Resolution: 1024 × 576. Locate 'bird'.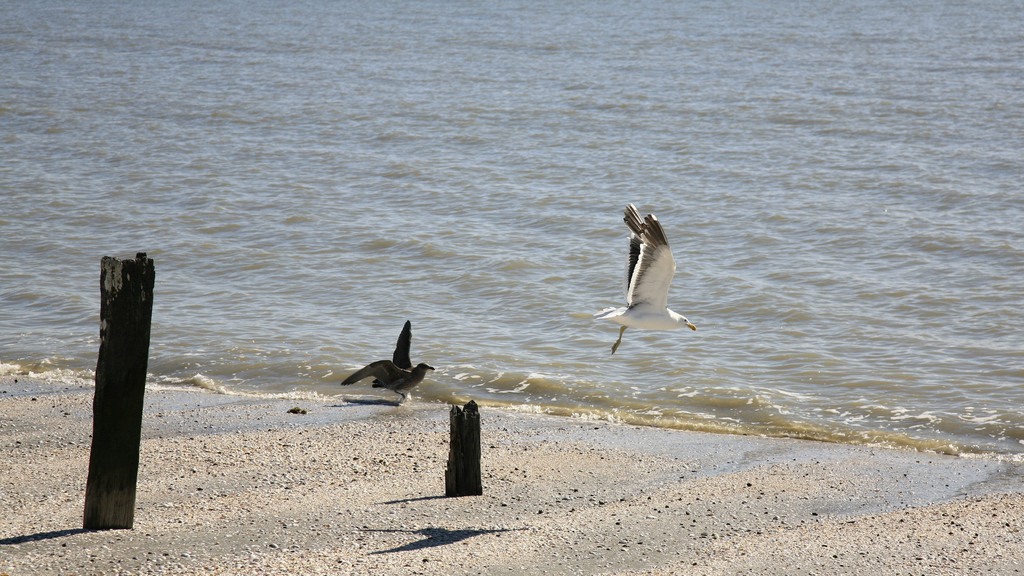
locate(342, 322, 436, 402).
